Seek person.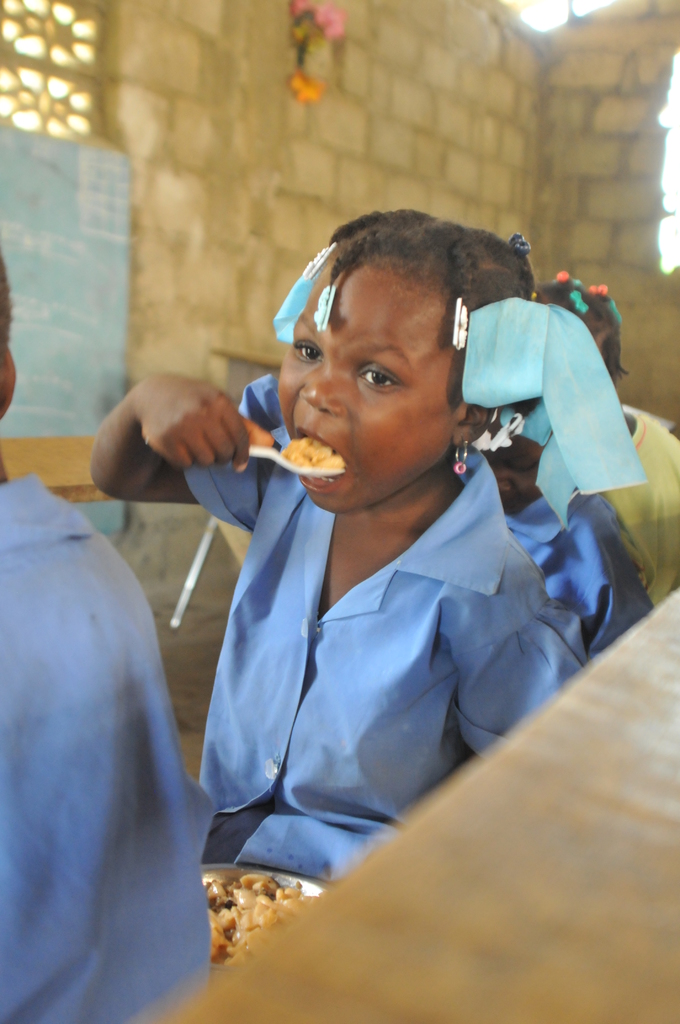
{"left": 474, "top": 237, "right": 658, "bottom": 682}.
